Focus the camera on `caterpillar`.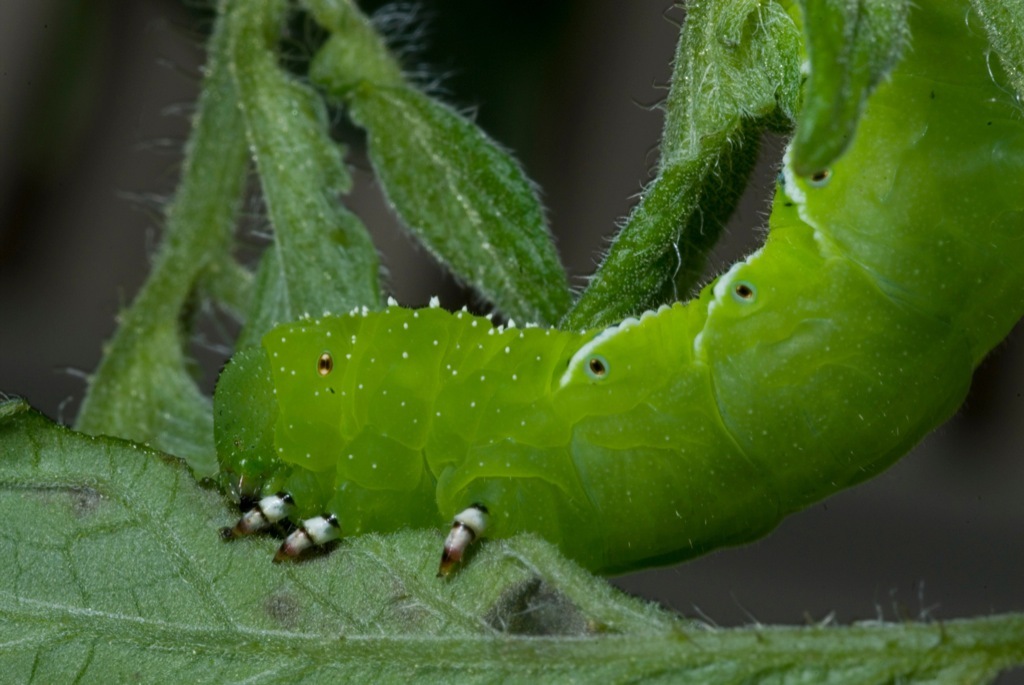
Focus region: {"left": 210, "top": 0, "right": 1023, "bottom": 577}.
